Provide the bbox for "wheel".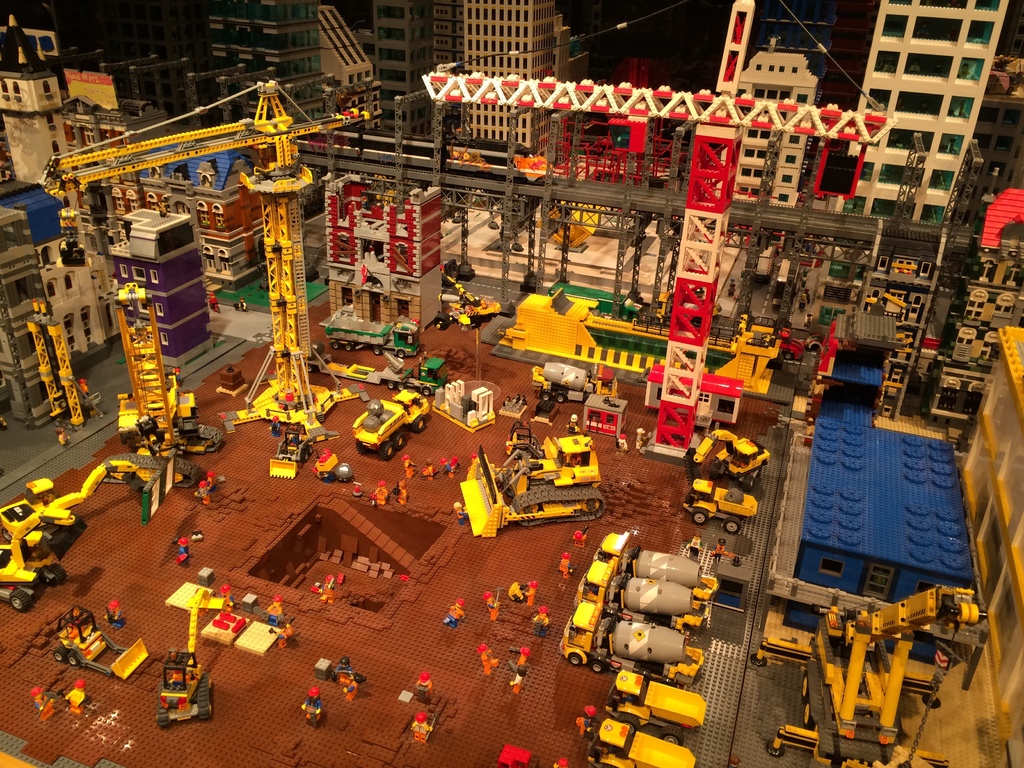
BBox(398, 383, 405, 394).
